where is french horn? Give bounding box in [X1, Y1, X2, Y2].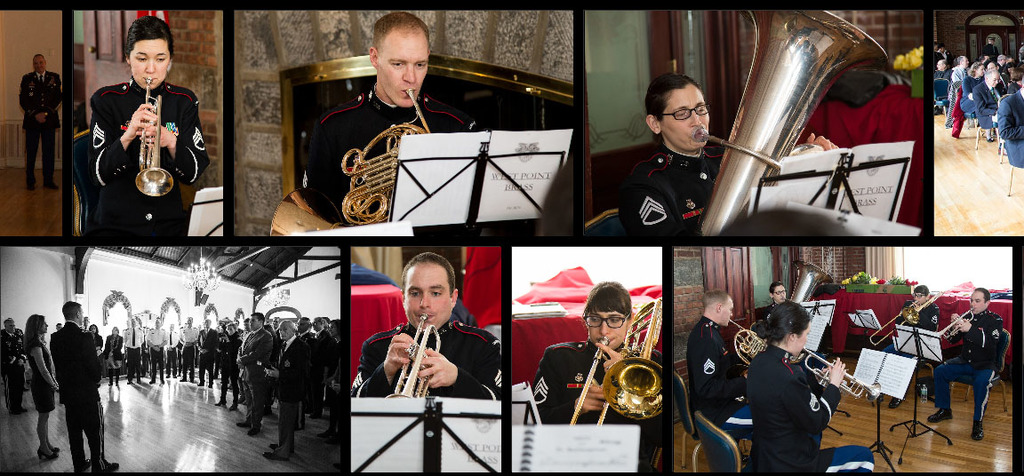
[796, 346, 887, 403].
